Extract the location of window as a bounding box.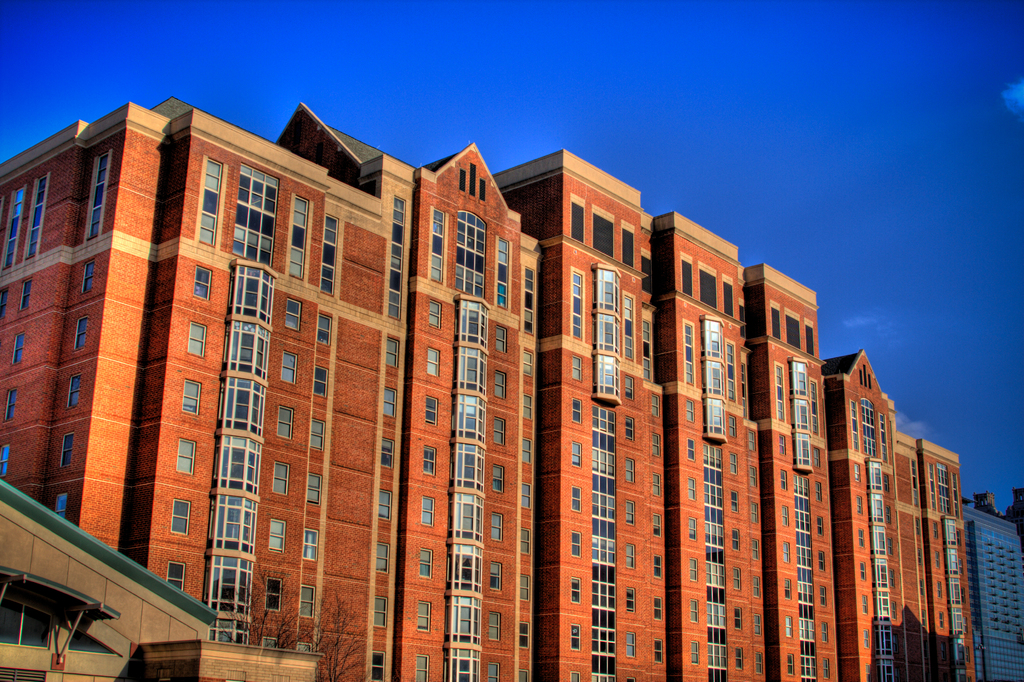
<bbox>422, 495, 435, 528</bbox>.
